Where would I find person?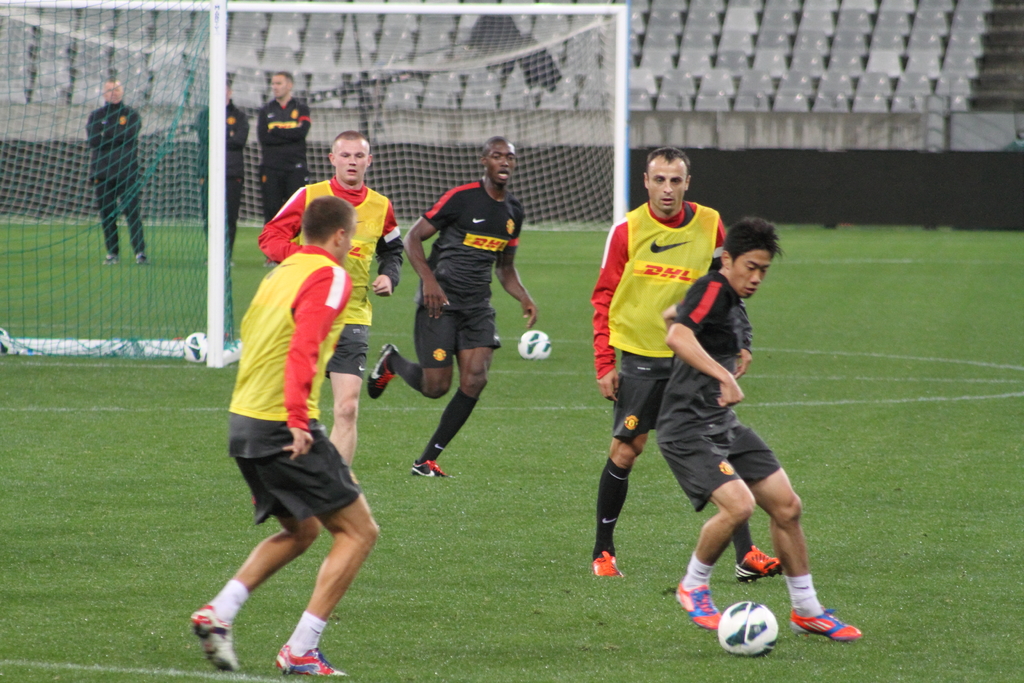
At box(194, 70, 249, 268).
